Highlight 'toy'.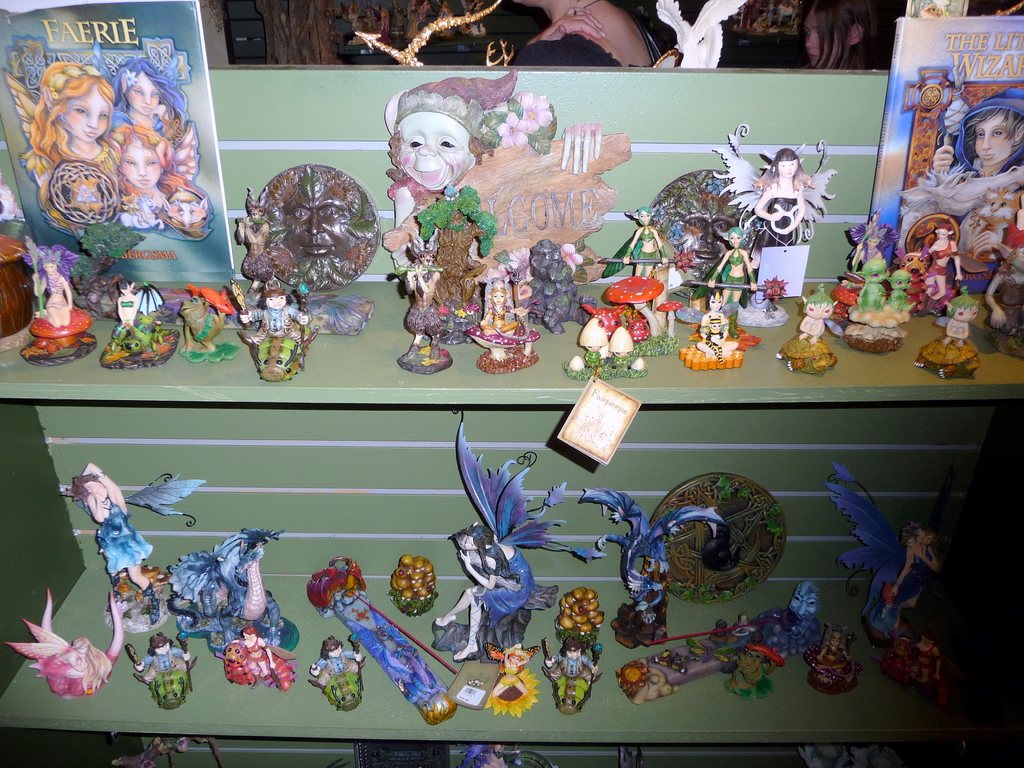
Highlighted region: detection(237, 189, 282, 301).
